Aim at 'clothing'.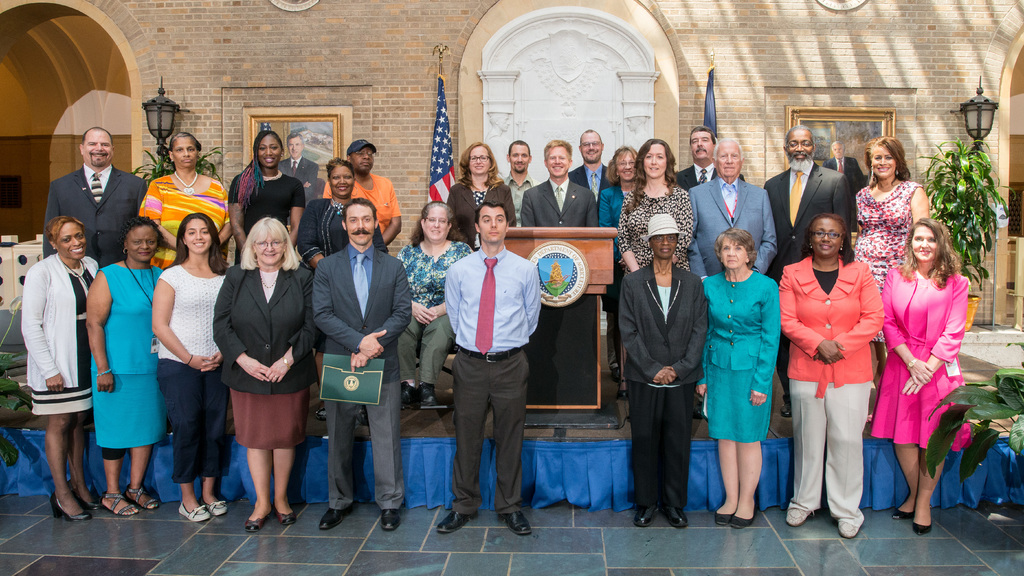
Aimed at locate(673, 163, 747, 195).
